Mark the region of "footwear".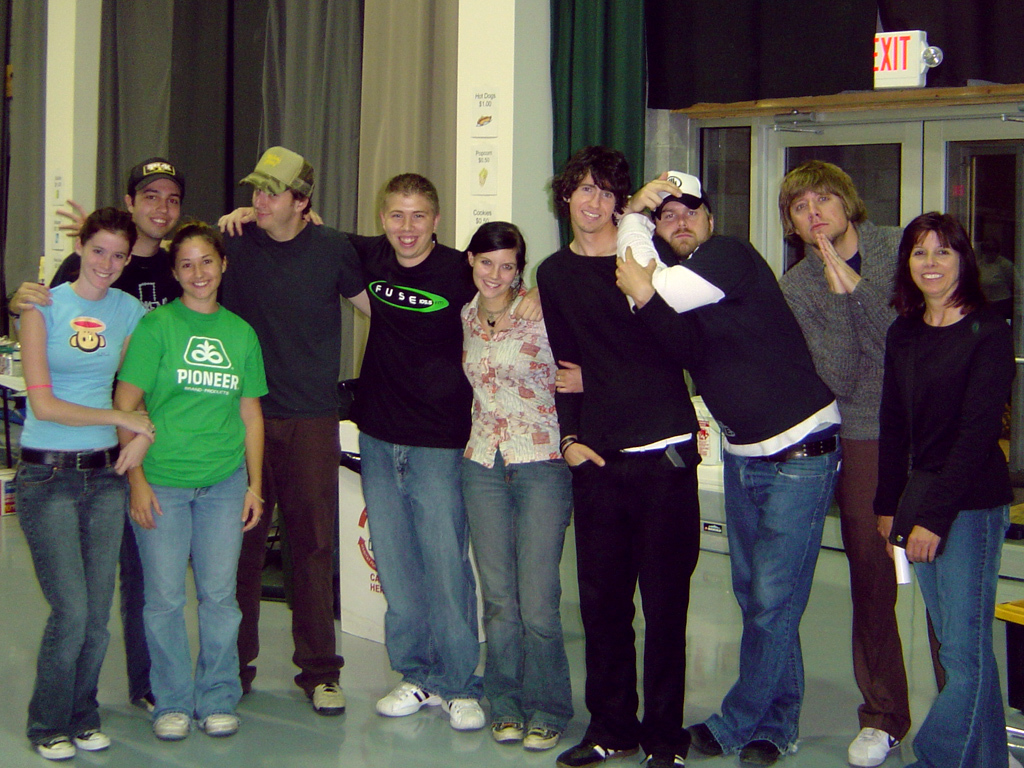
Region: select_region(310, 683, 342, 717).
